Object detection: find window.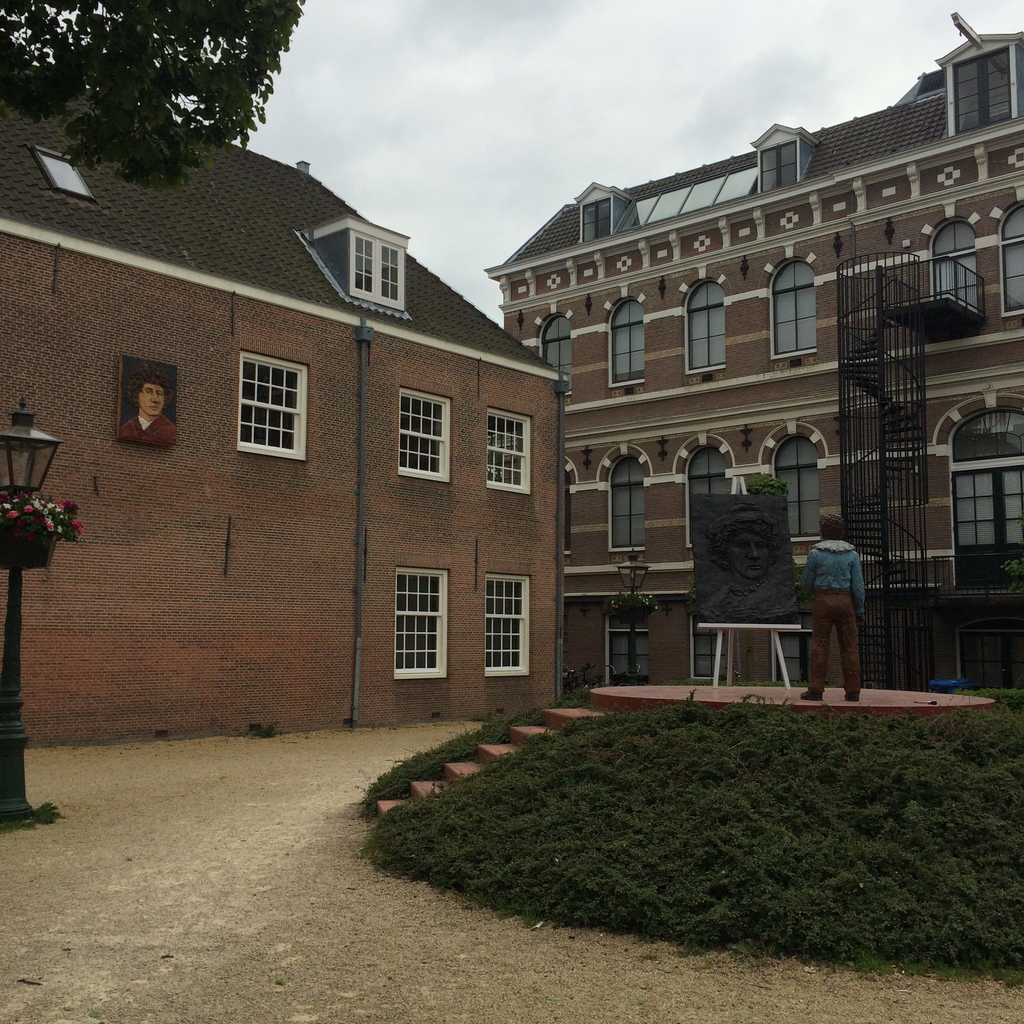
955/614/1020/686.
